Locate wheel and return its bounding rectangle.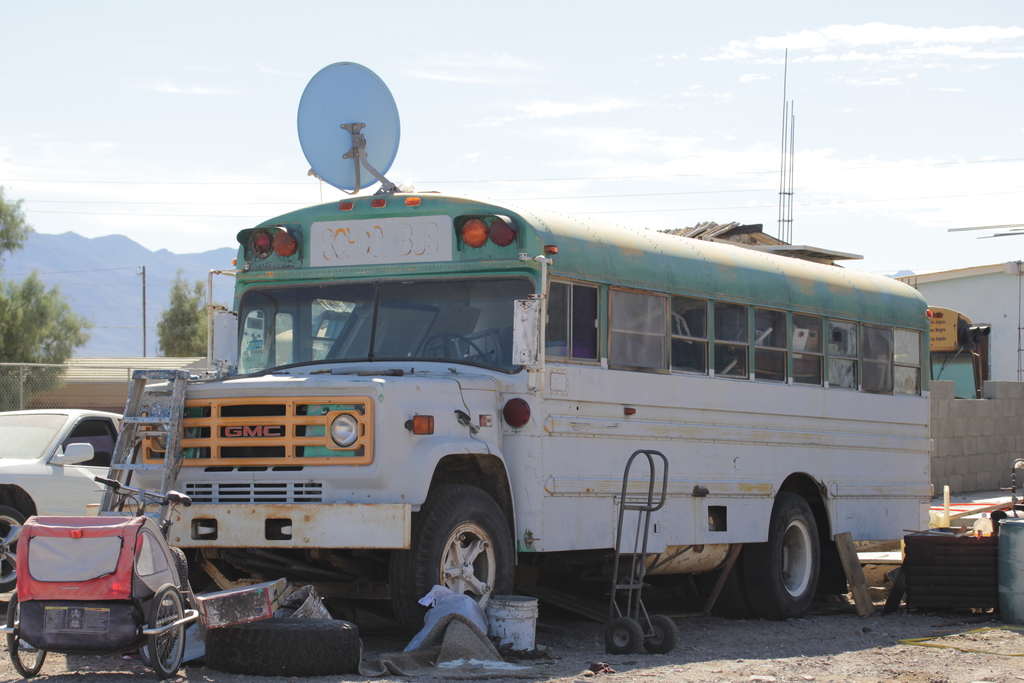
(0,506,29,593).
